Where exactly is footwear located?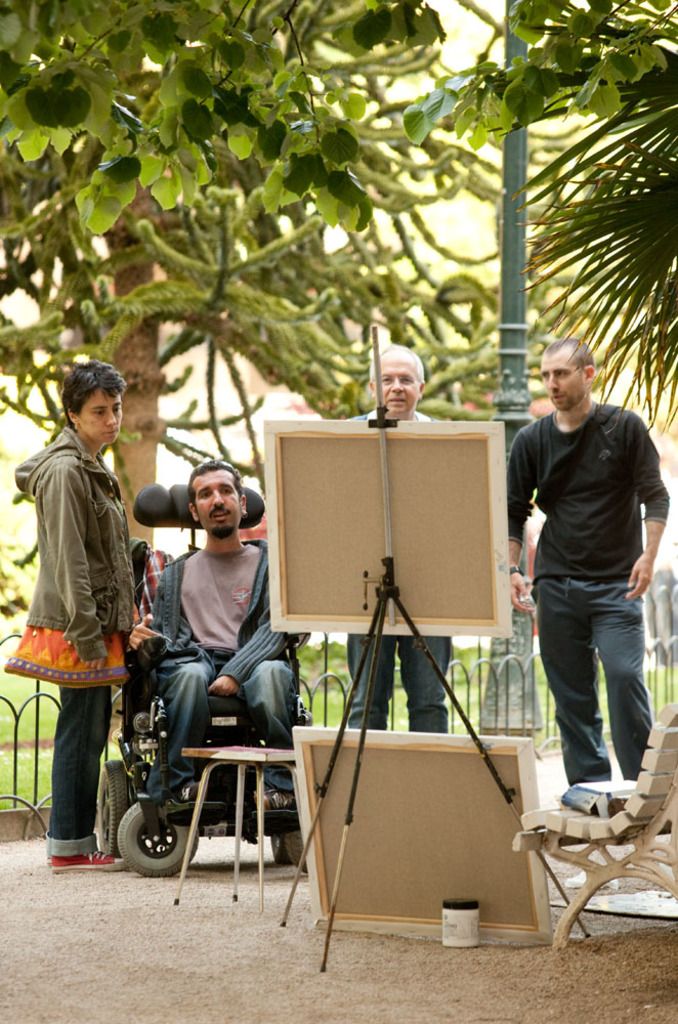
Its bounding box is left=52, top=851, right=133, bottom=876.
